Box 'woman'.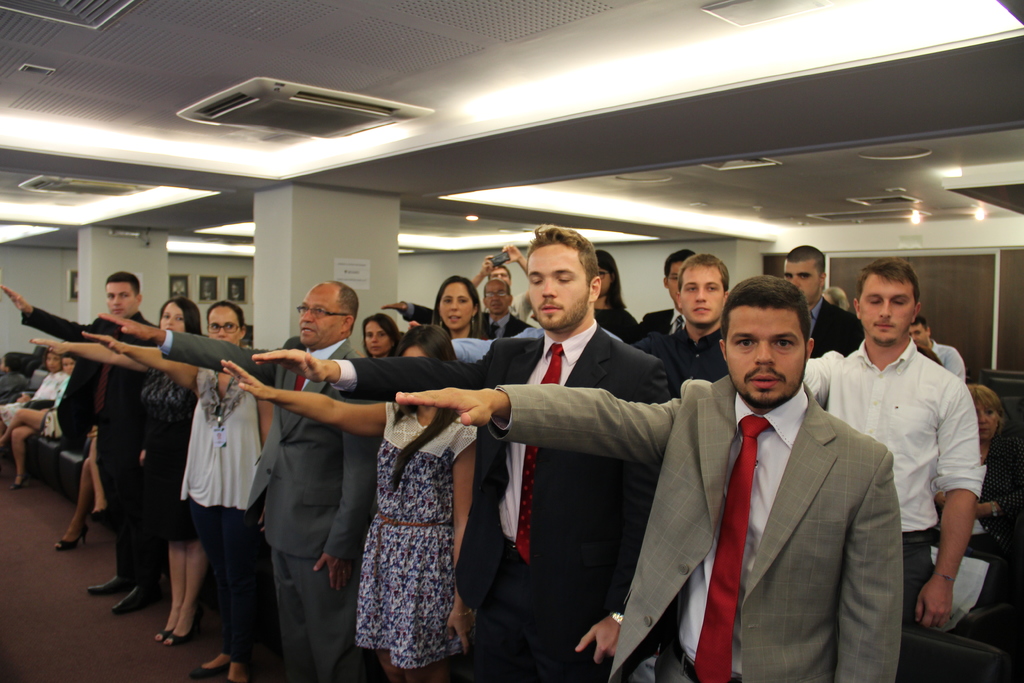
0,348,83,495.
